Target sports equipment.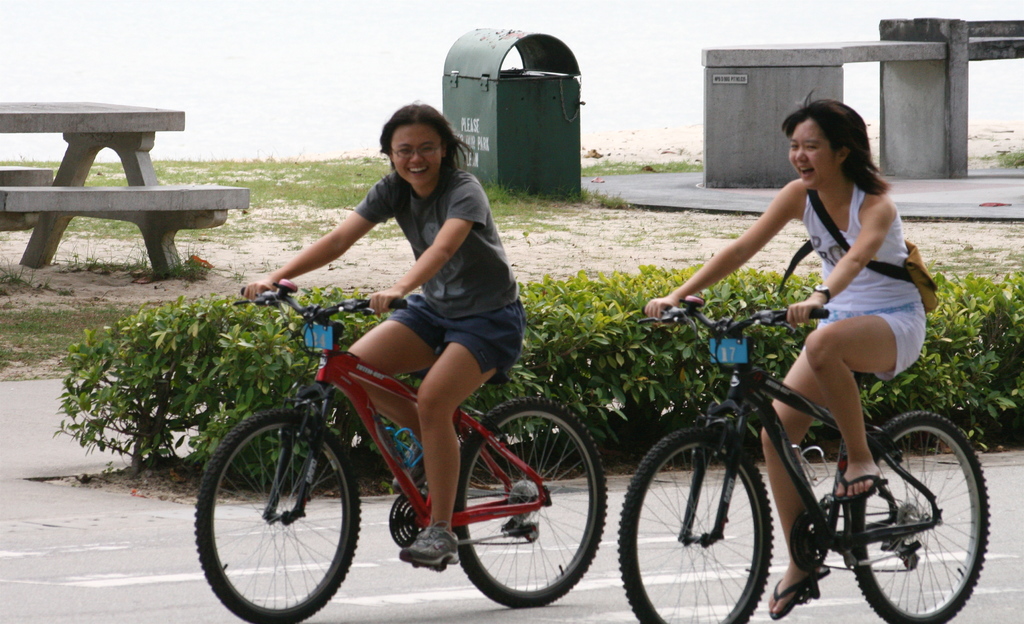
Target region: detection(182, 287, 614, 623).
